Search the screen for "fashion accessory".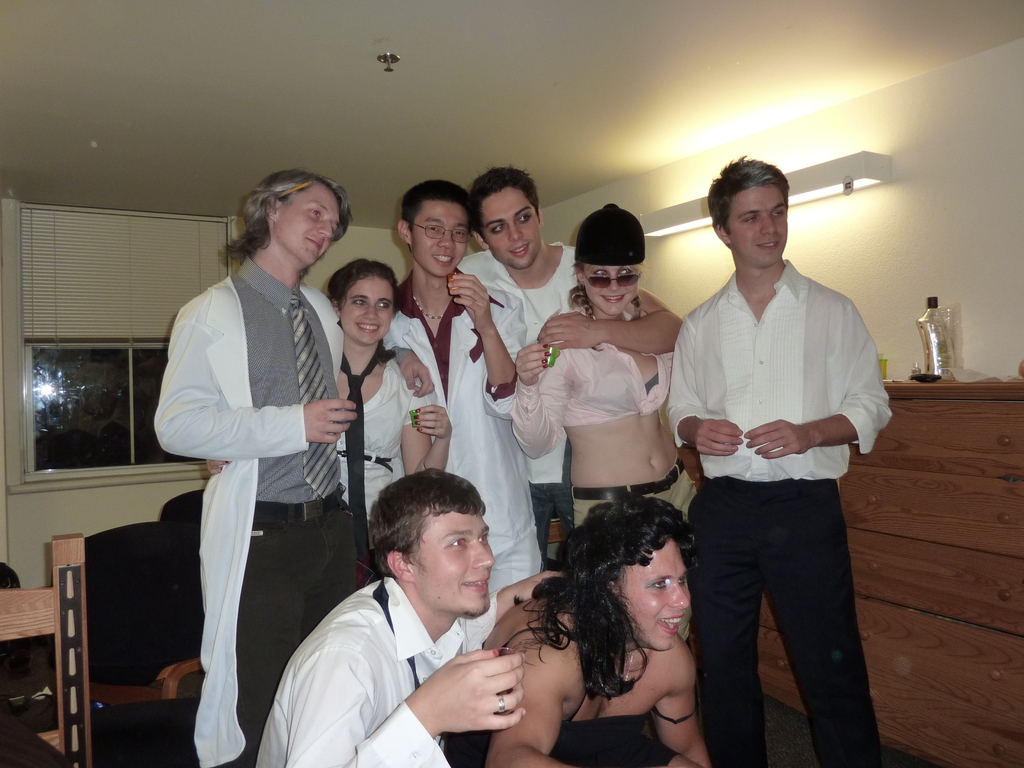
Found at (left=653, top=701, right=699, bottom=728).
